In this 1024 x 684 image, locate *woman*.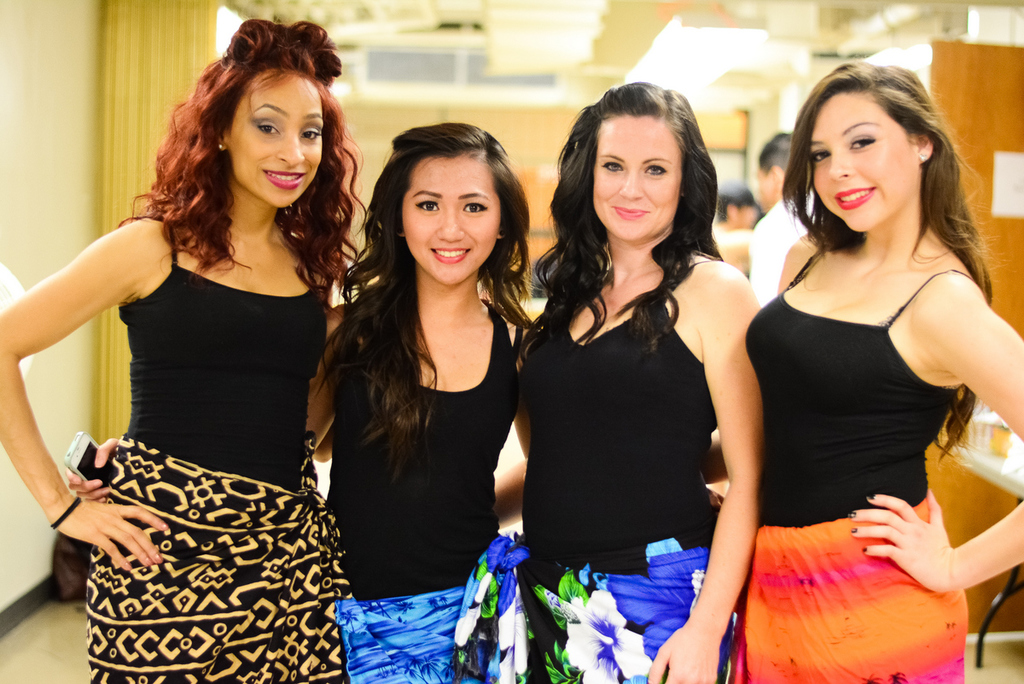
Bounding box: pyautogui.locateOnScreen(489, 77, 770, 683).
